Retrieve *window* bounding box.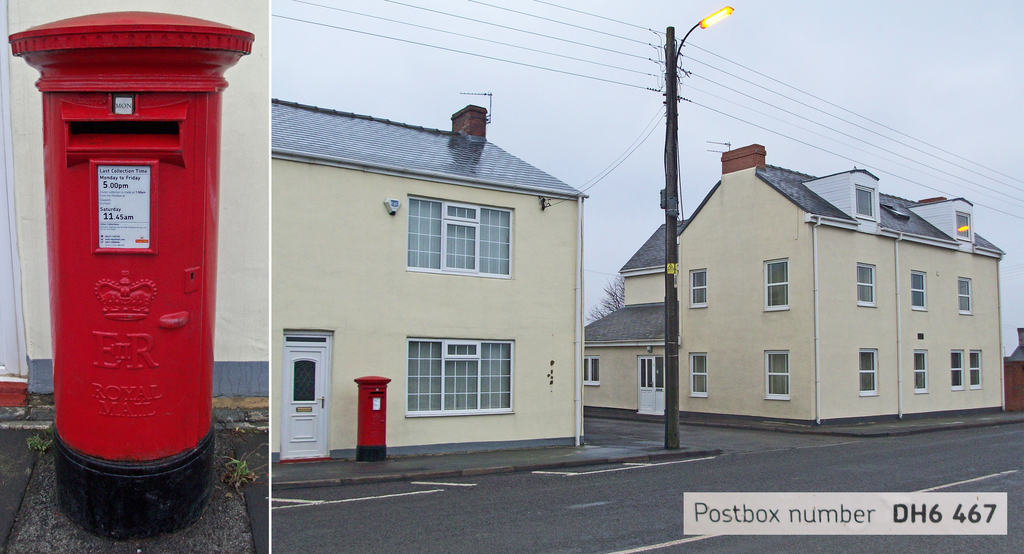
Bounding box: 406:338:518:418.
